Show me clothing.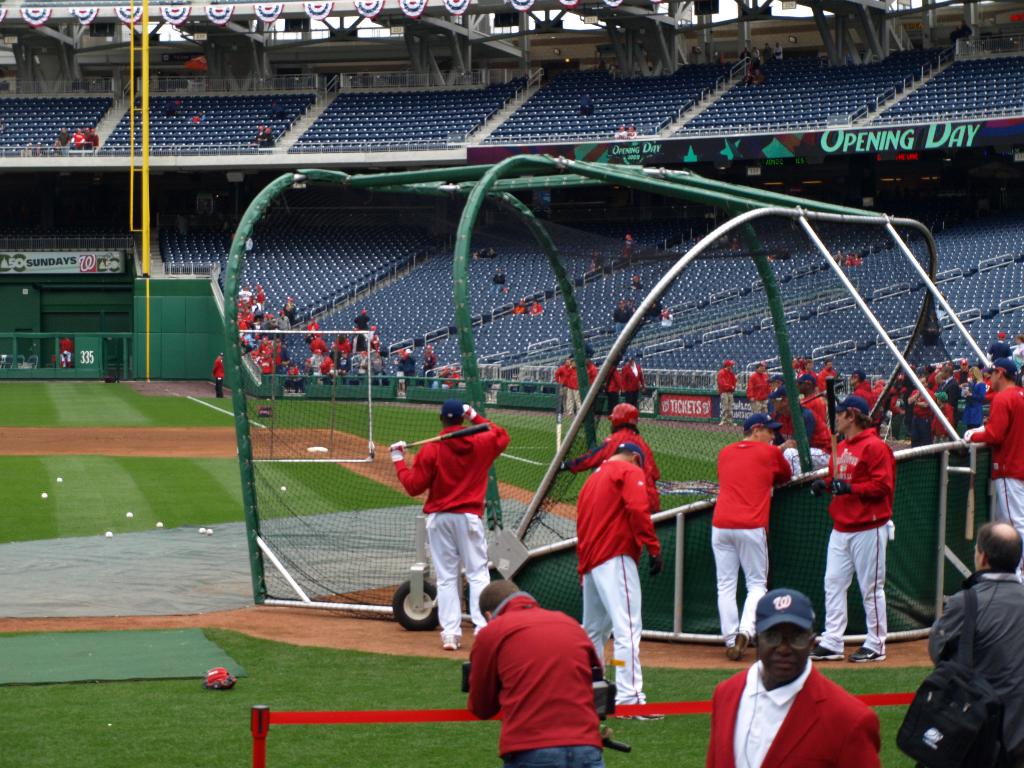
clothing is here: locate(60, 339, 72, 363).
